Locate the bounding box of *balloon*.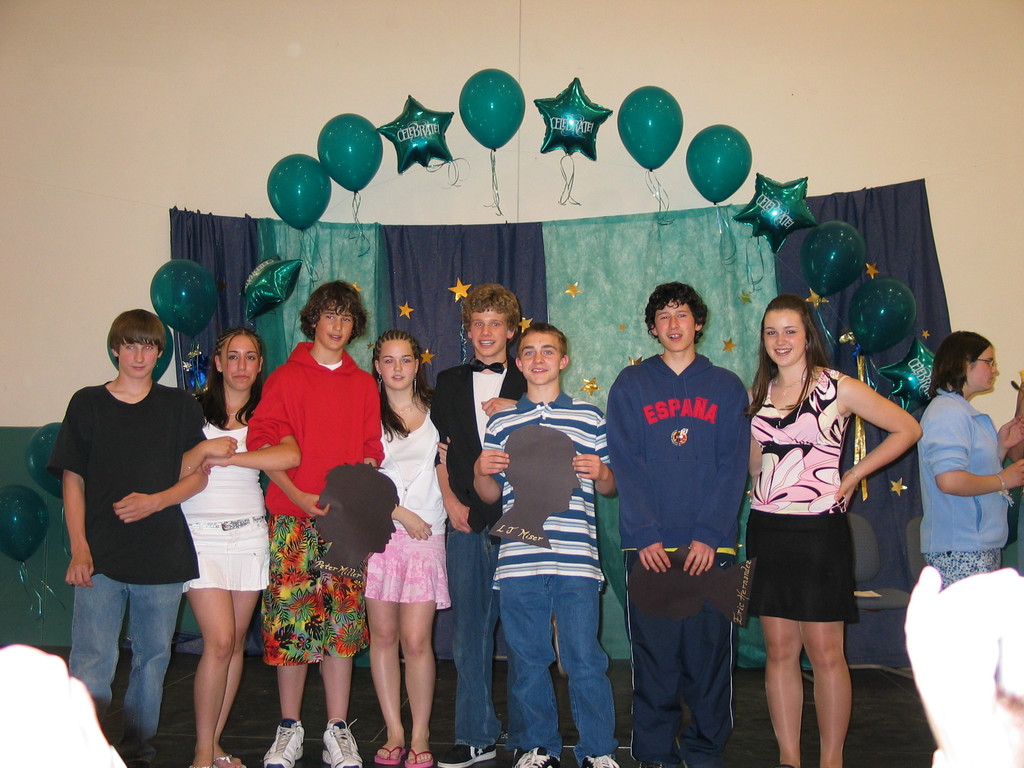
Bounding box: box(240, 255, 301, 322).
